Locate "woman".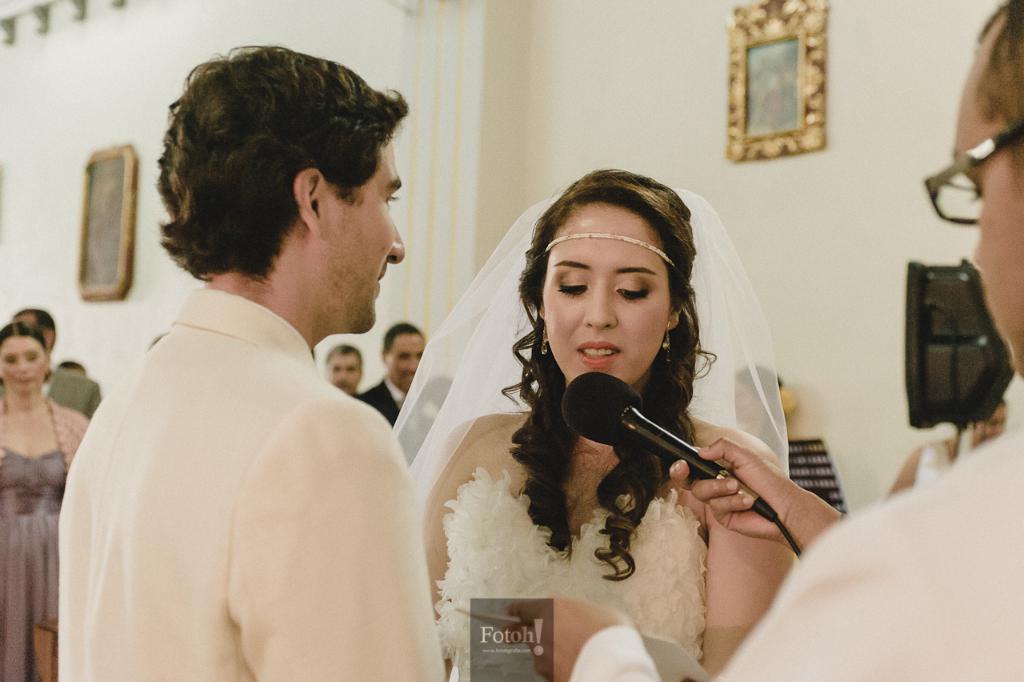
Bounding box: 395/167/798/681.
